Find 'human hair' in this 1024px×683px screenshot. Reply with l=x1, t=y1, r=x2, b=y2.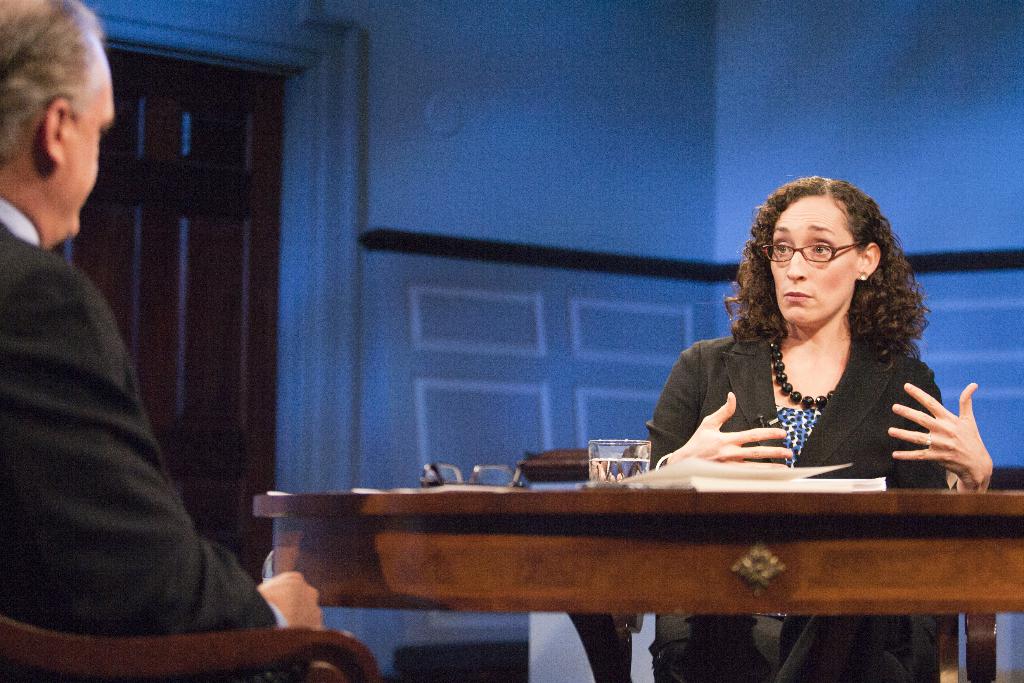
l=3, t=11, r=95, b=169.
